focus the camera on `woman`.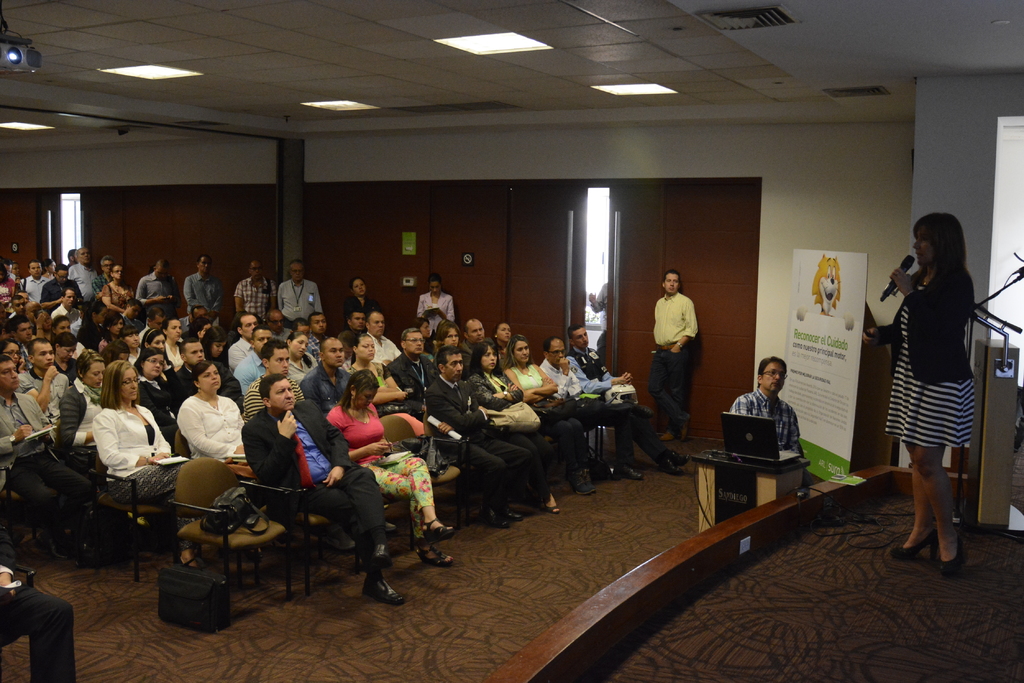
Focus region: left=325, top=368, right=456, bottom=563.
